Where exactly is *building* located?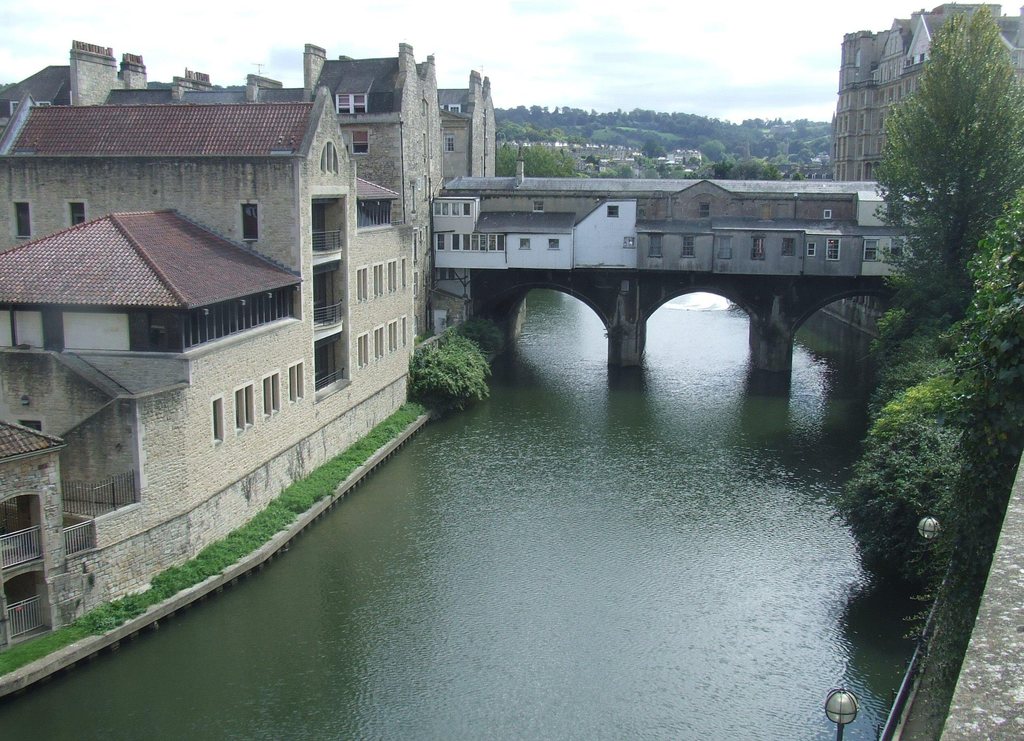
Its bounding box is bbox=(830, 0, 1023, 336).
